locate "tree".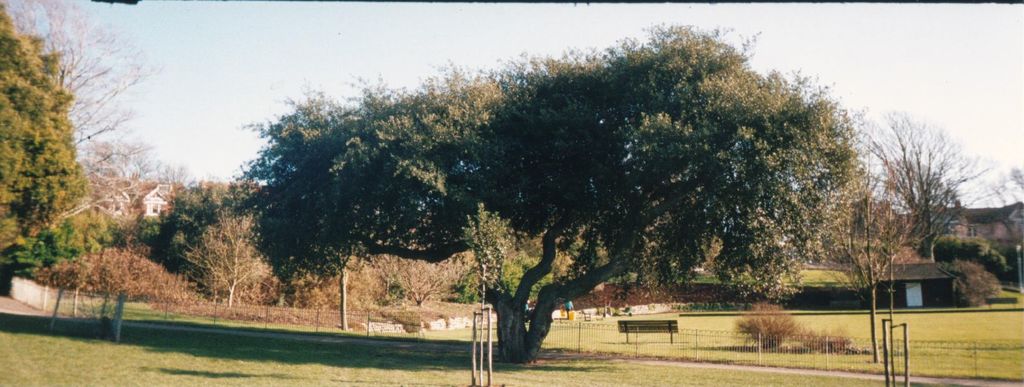
Bounding box: <box>180,19,950,336</box>.
